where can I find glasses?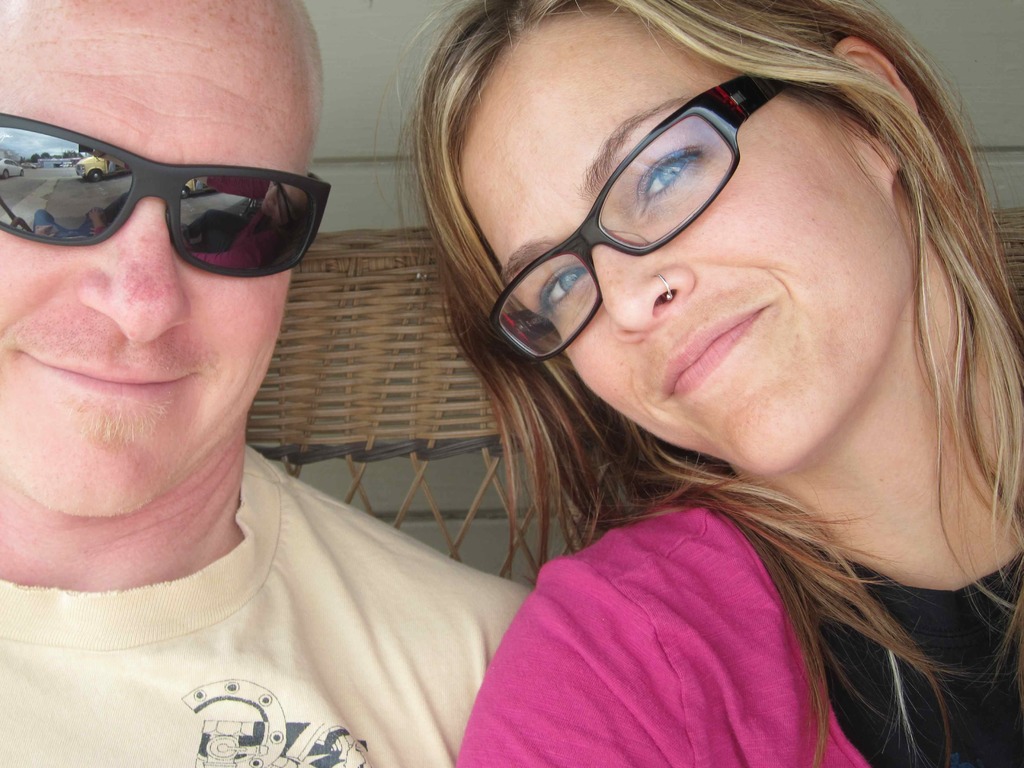
You can find it at (x1=481, y1=69, x2=784, y2=370).
